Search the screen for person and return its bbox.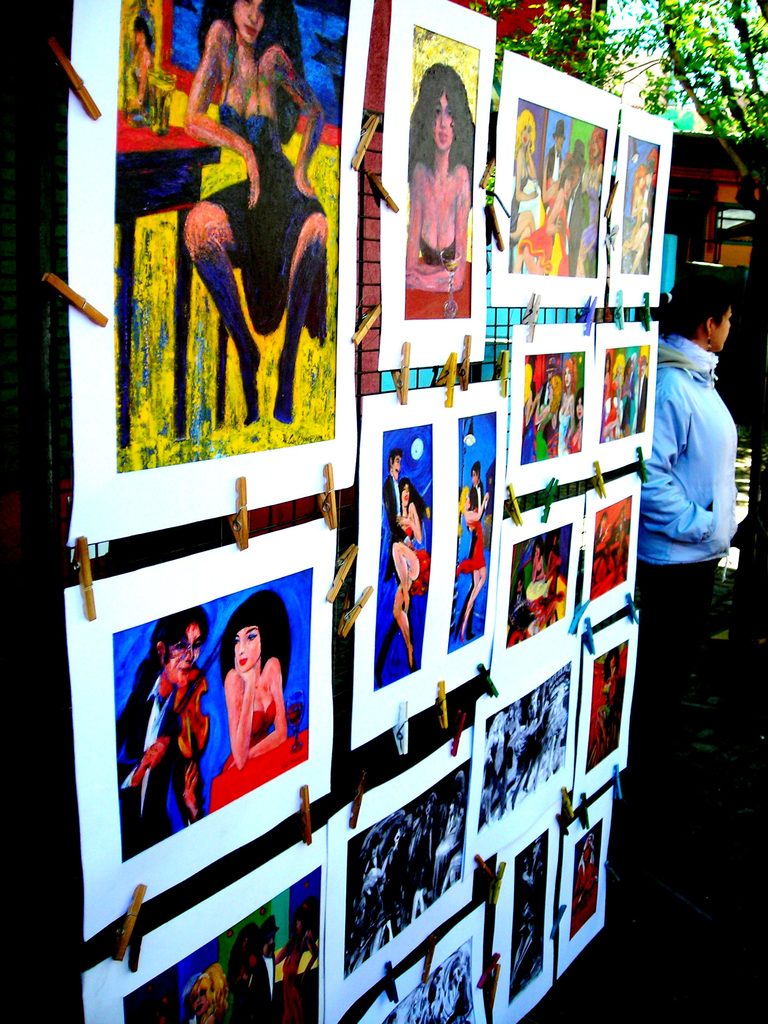
Found: {"x1": 553, "y1": 358, "x2": 582, "y2": 451}.
